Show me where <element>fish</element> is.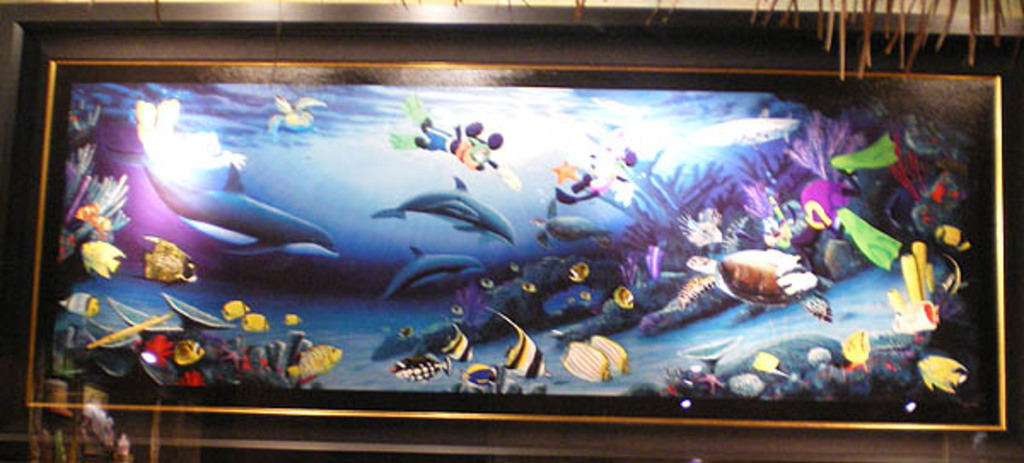
<element>fish</element> is at (384, 246, 481, 311).
